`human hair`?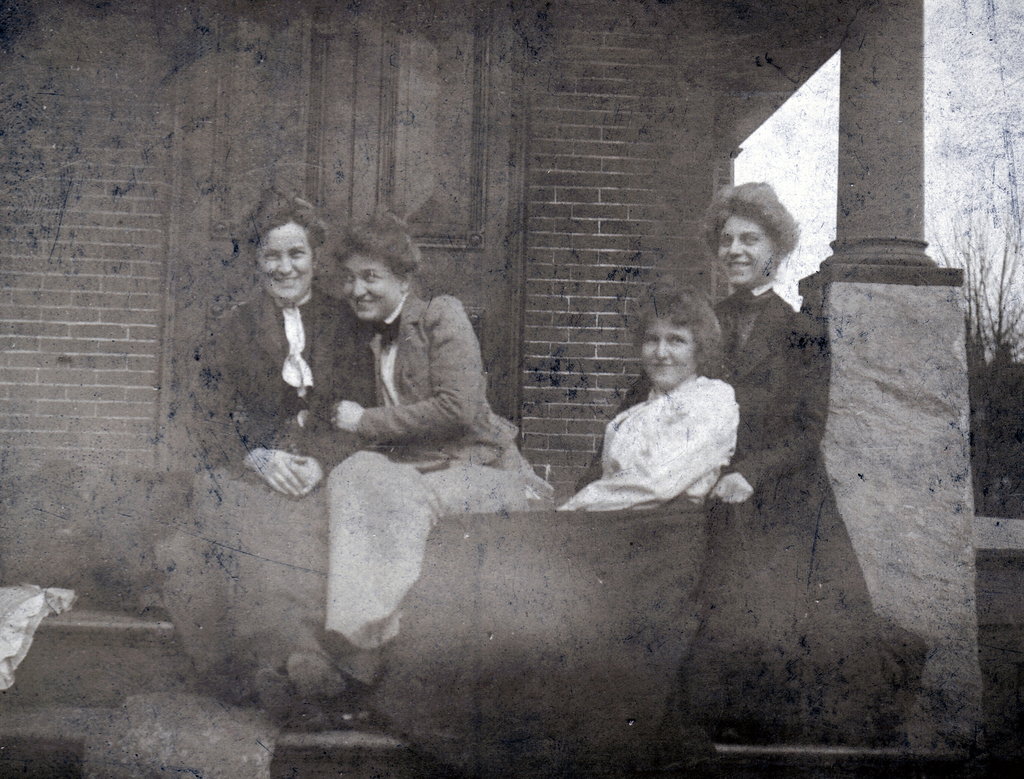
l=716, t=180, r=809, b=284
